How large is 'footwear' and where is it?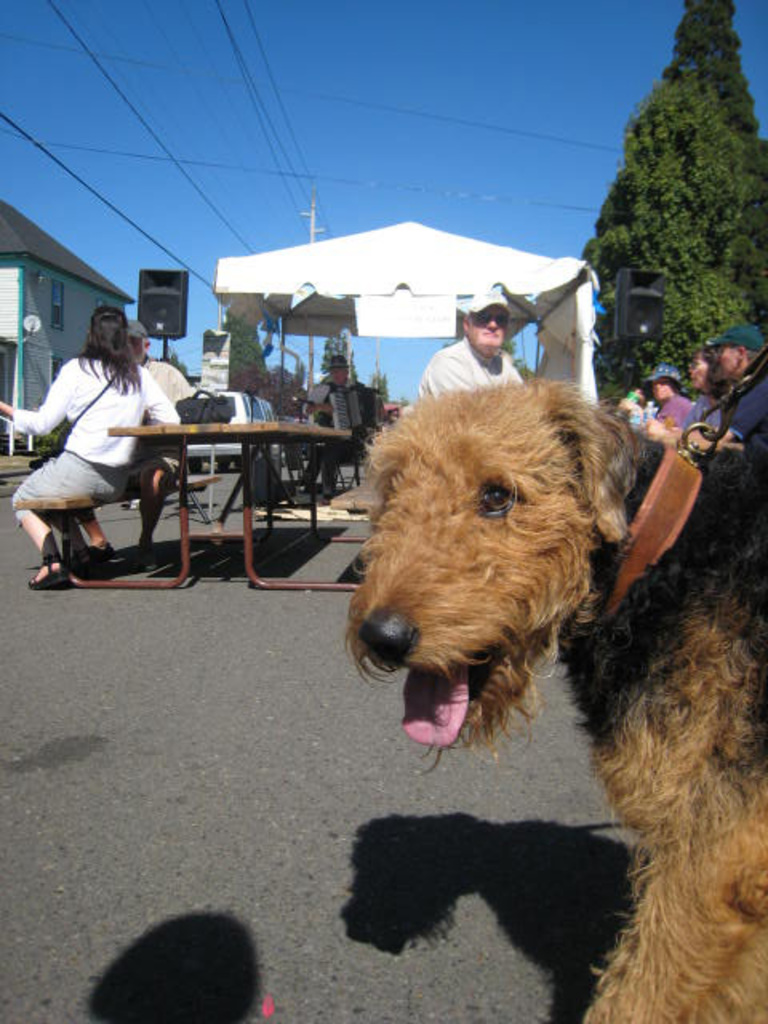
Bounding box: {"x1": 136, "y1": 542, "x2": 155, "y2": 571}.
